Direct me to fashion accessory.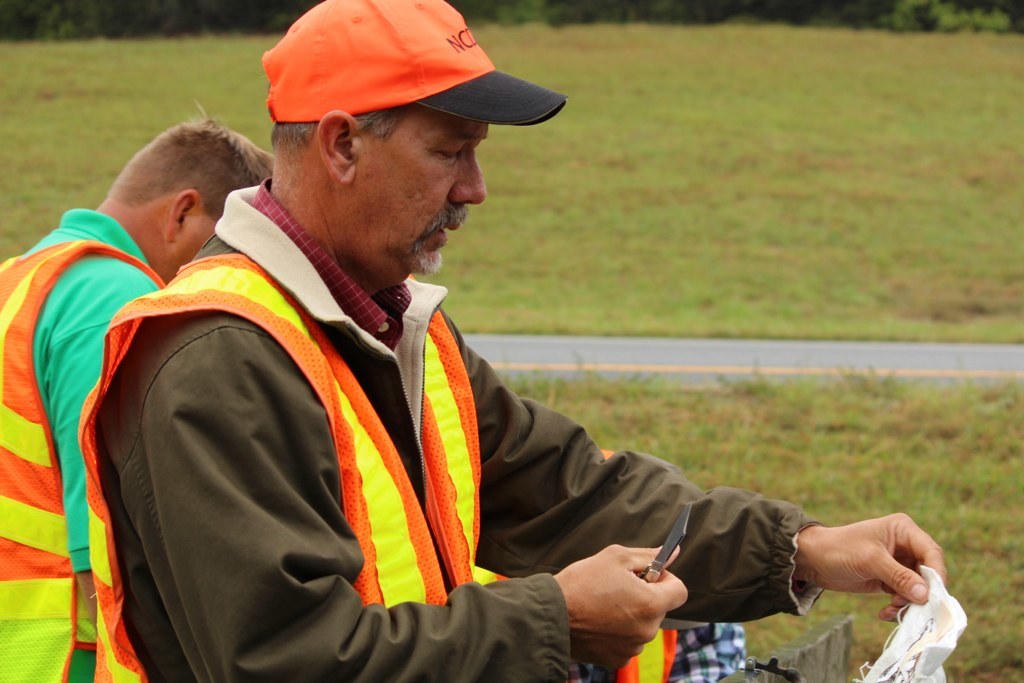
Direction: left=263, top=0, right=570, bottom=128.
